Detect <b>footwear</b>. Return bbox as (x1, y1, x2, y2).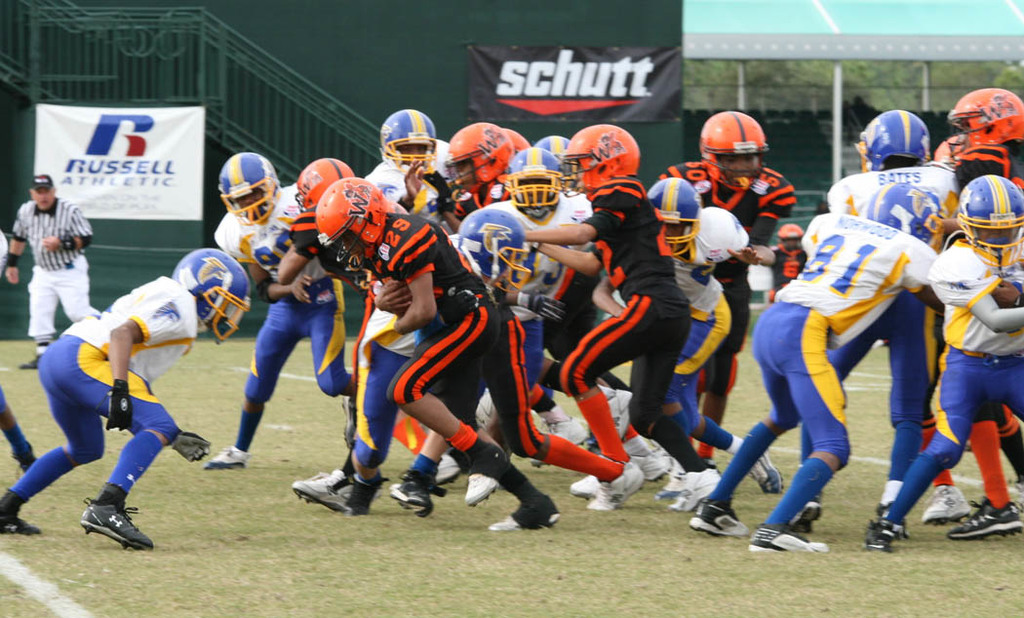
(924, 485, 973, 528).
